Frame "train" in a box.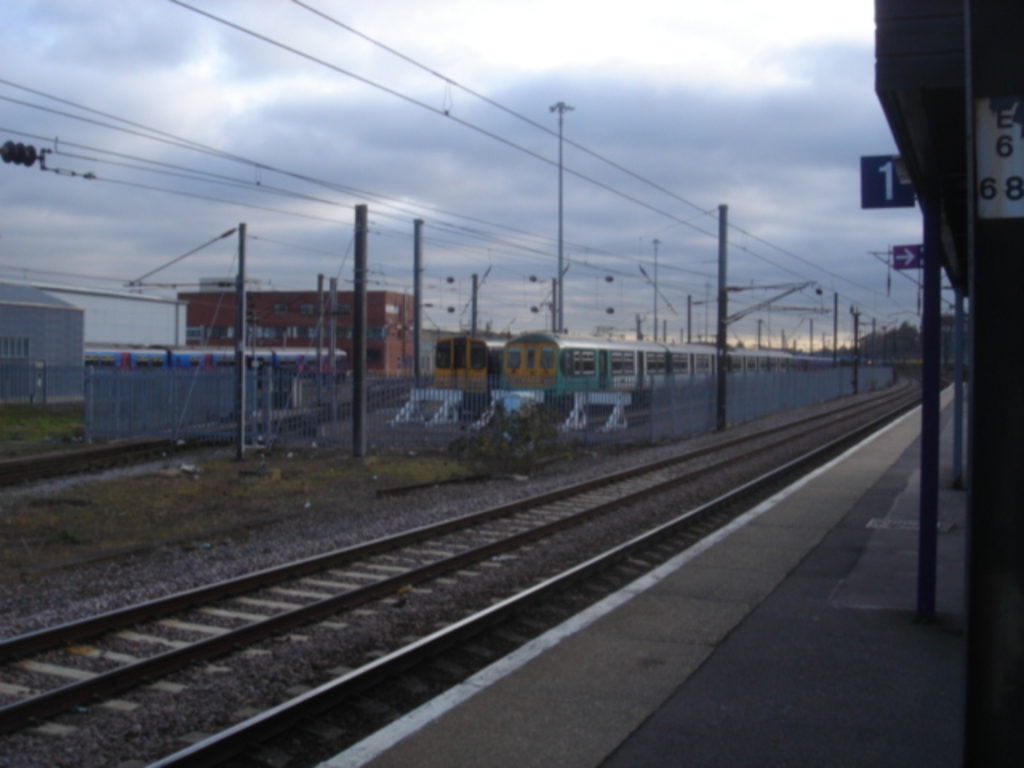
detection(499, 336, 859, 394).
